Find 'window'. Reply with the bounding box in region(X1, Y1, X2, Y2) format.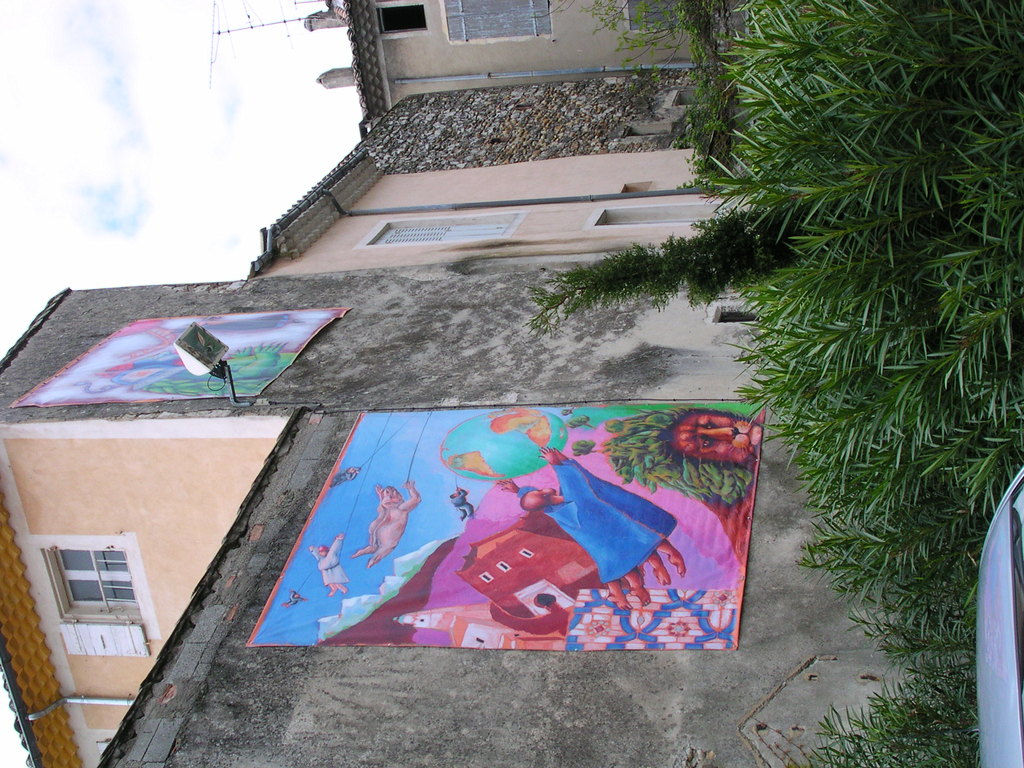
region(377, 4, 428, 35).
